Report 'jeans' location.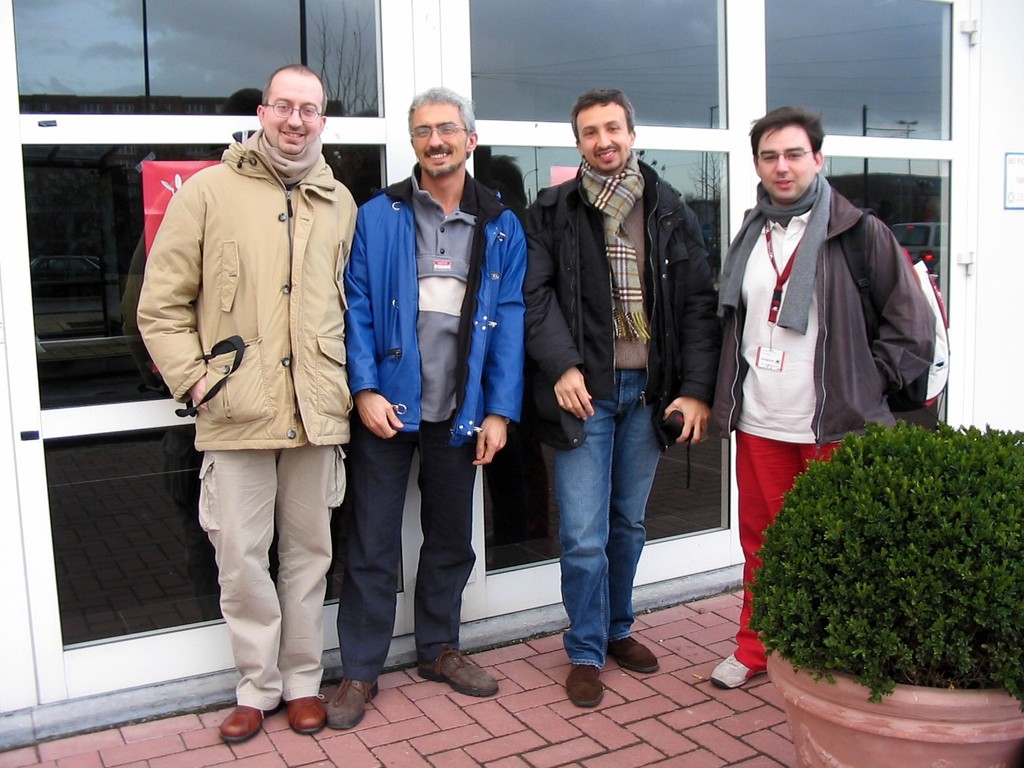
Report: <region>326, 430, 481, 688</region>.
